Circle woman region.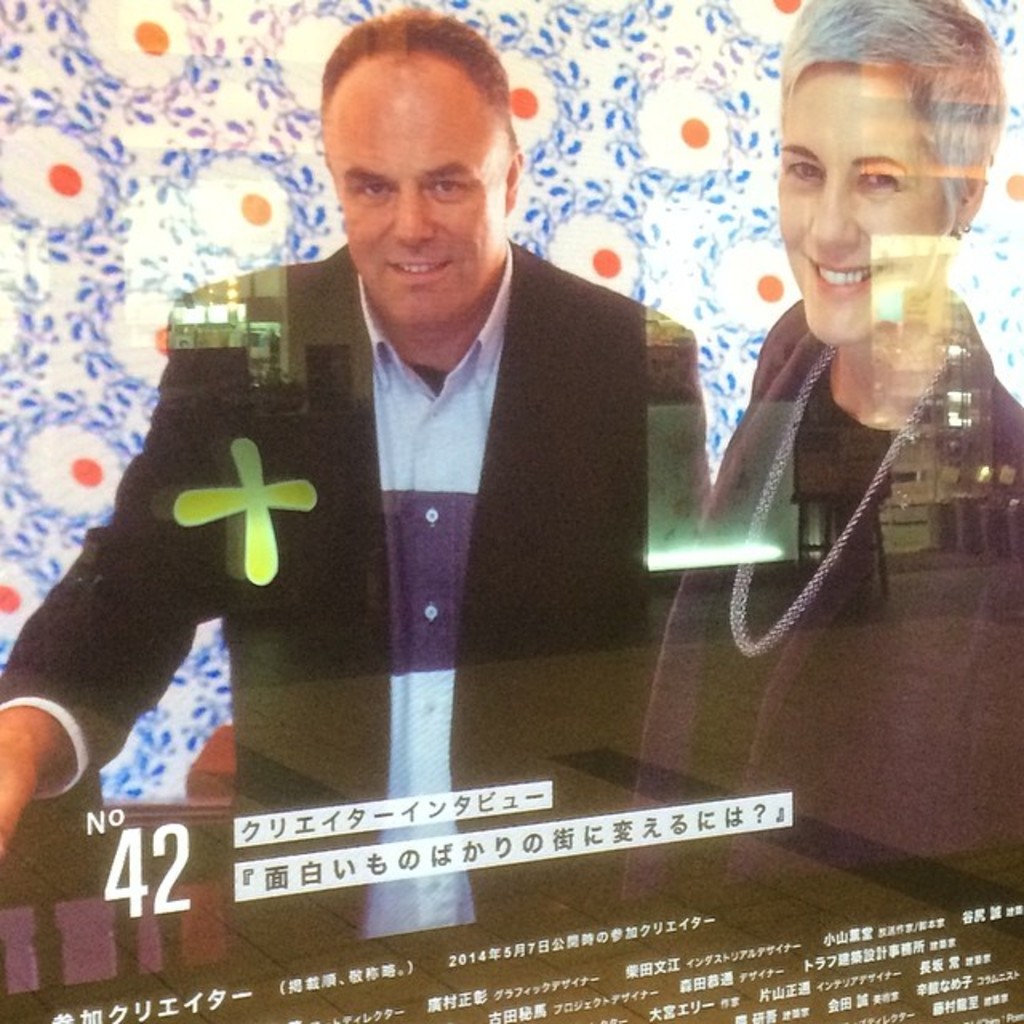
Region: <bbox>613, 0, 1022, 907</bbox>.
